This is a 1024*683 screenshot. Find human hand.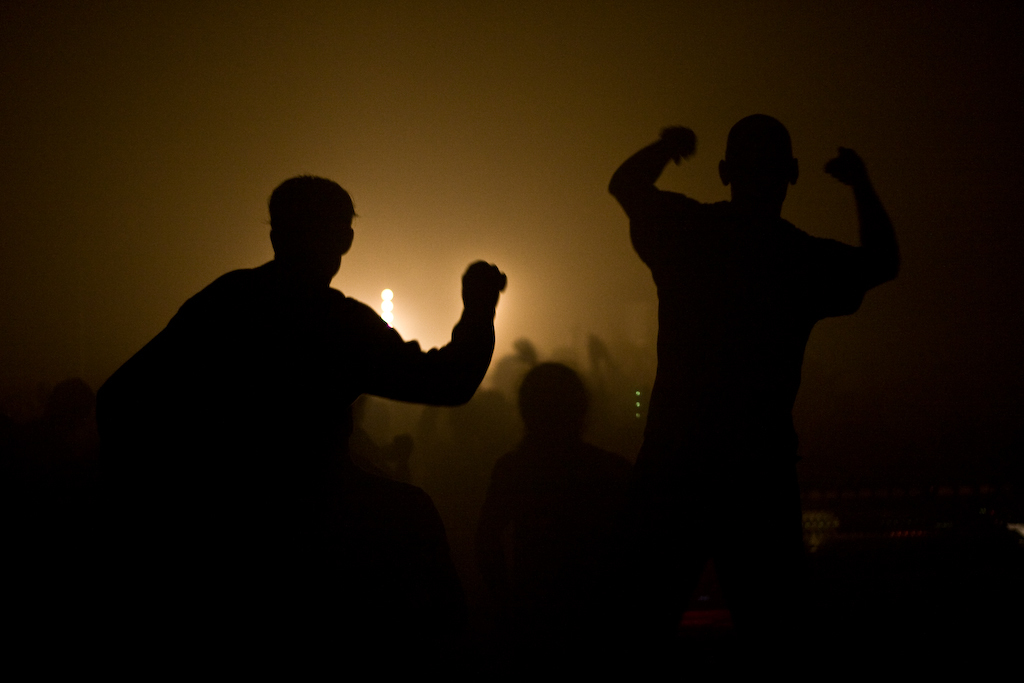
Bounding box: bbox=[427, 265, 515, 342].
